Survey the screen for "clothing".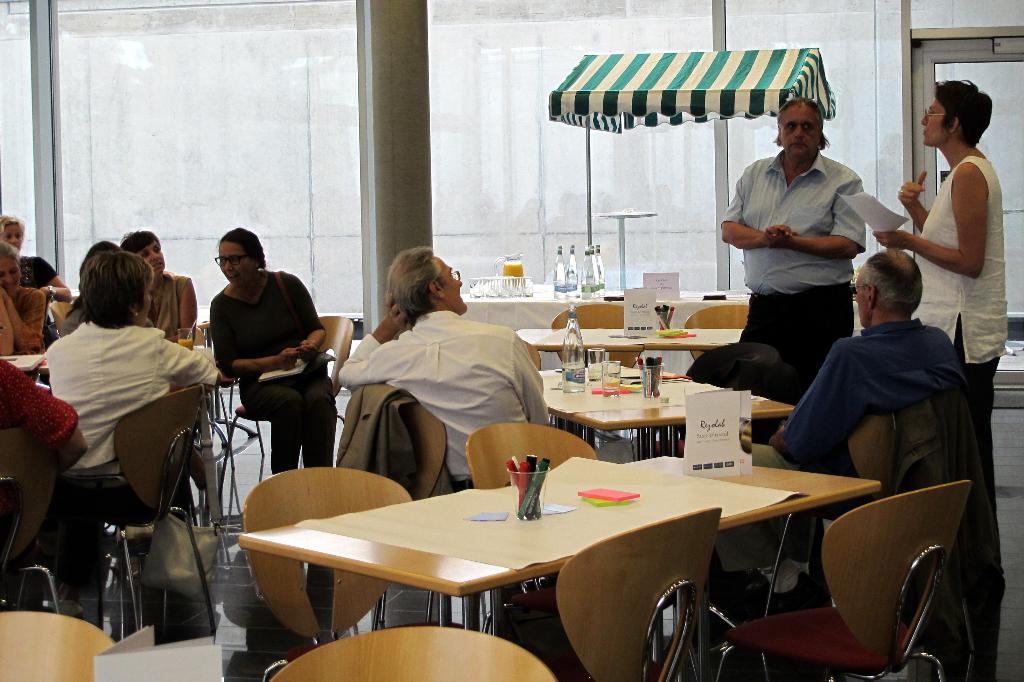
Survey found: 332 311 554 491.
